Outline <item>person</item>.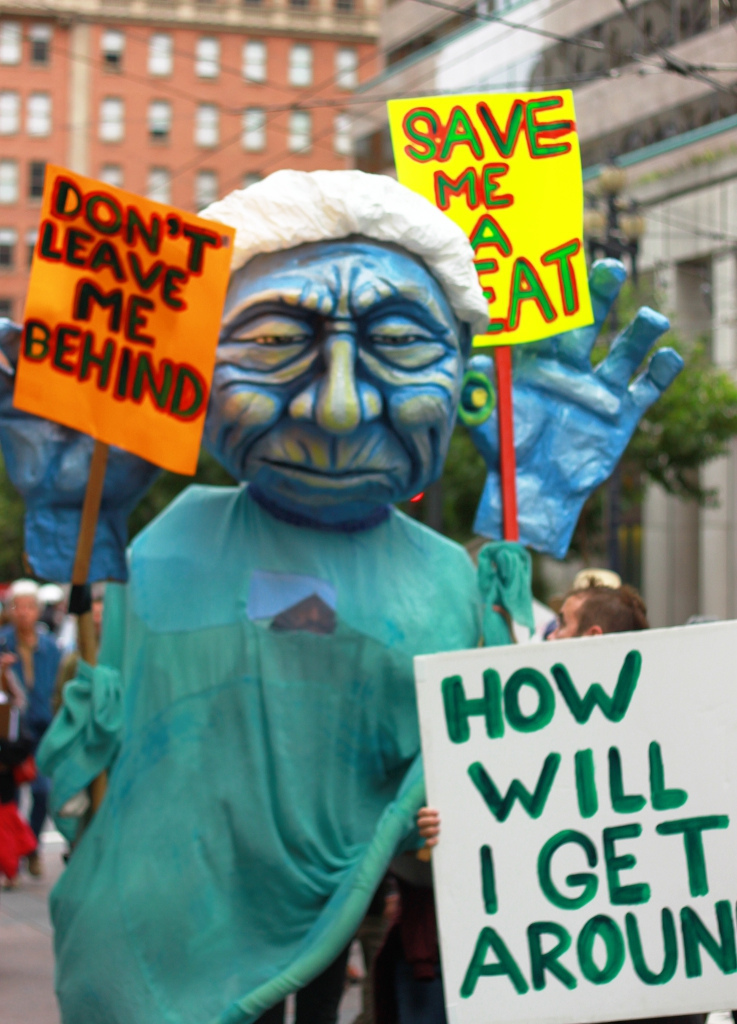
Outline: (7,594,57,831).
